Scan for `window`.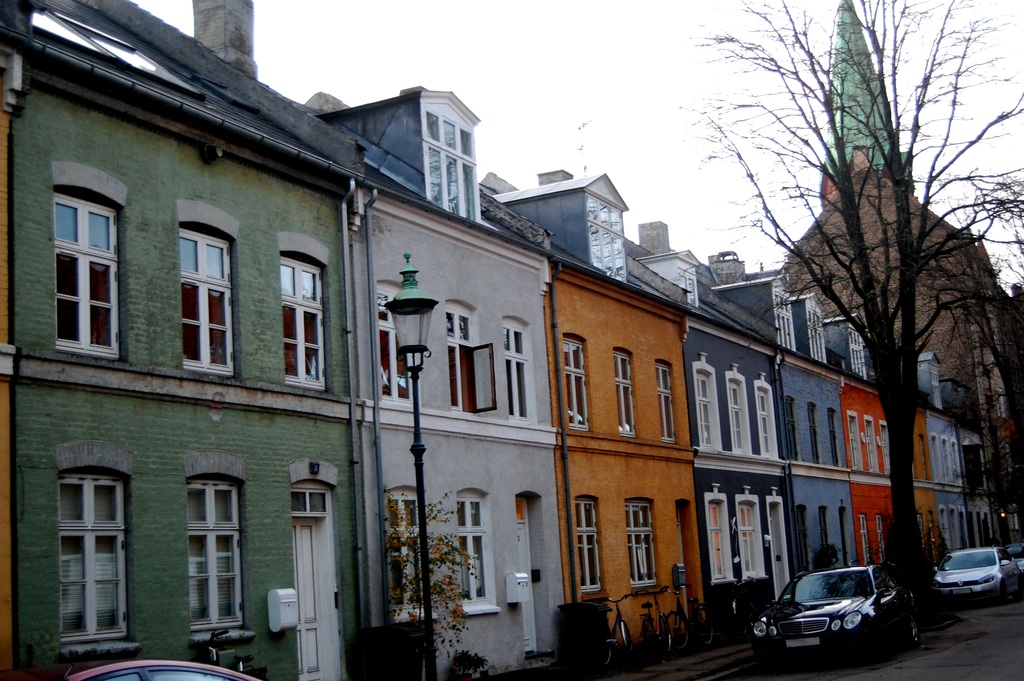
Scan result: region(740, 499, 757, 574).
